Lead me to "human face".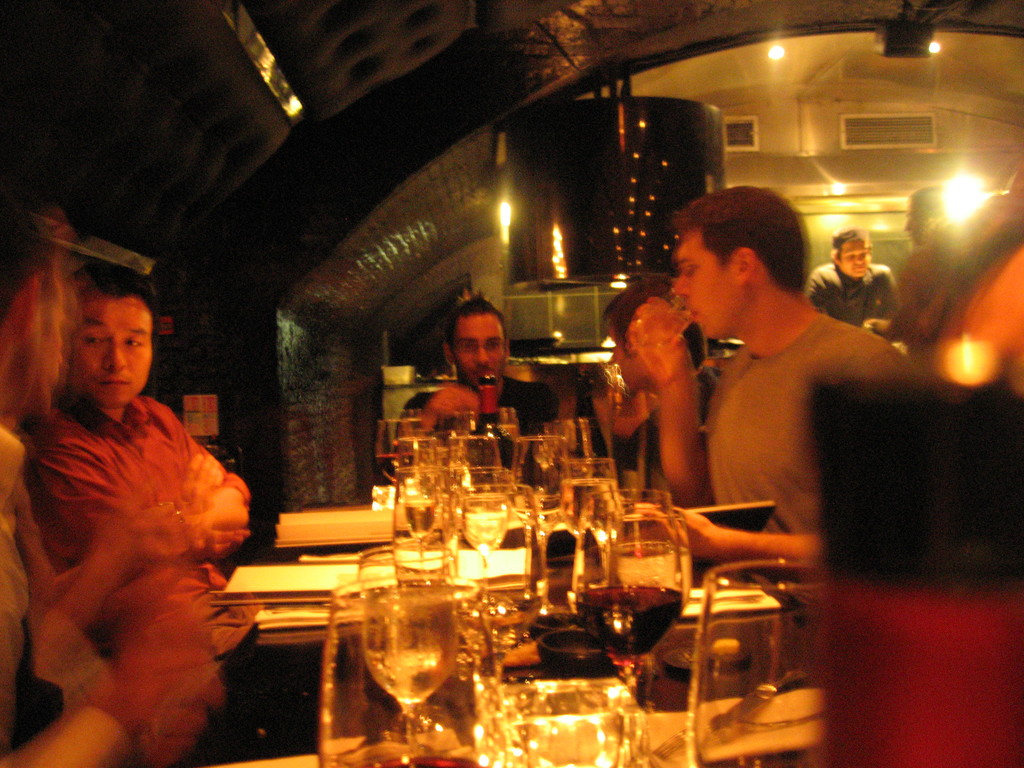
Lead to Rect(18, 264, 65, 410).
